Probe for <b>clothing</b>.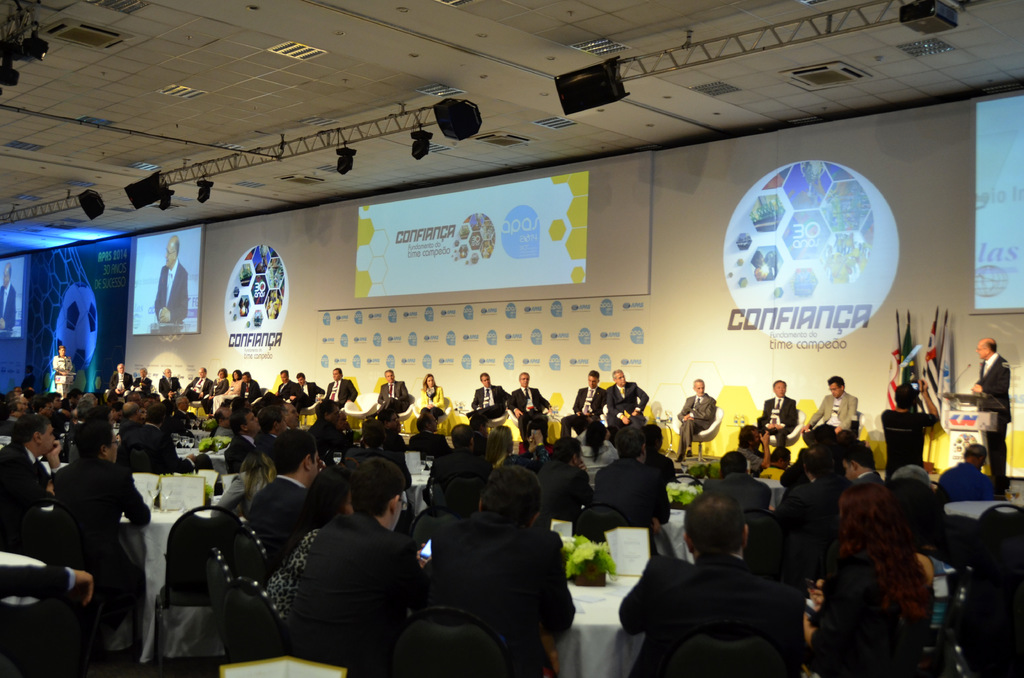
Probe result: 0/436/56/542.
